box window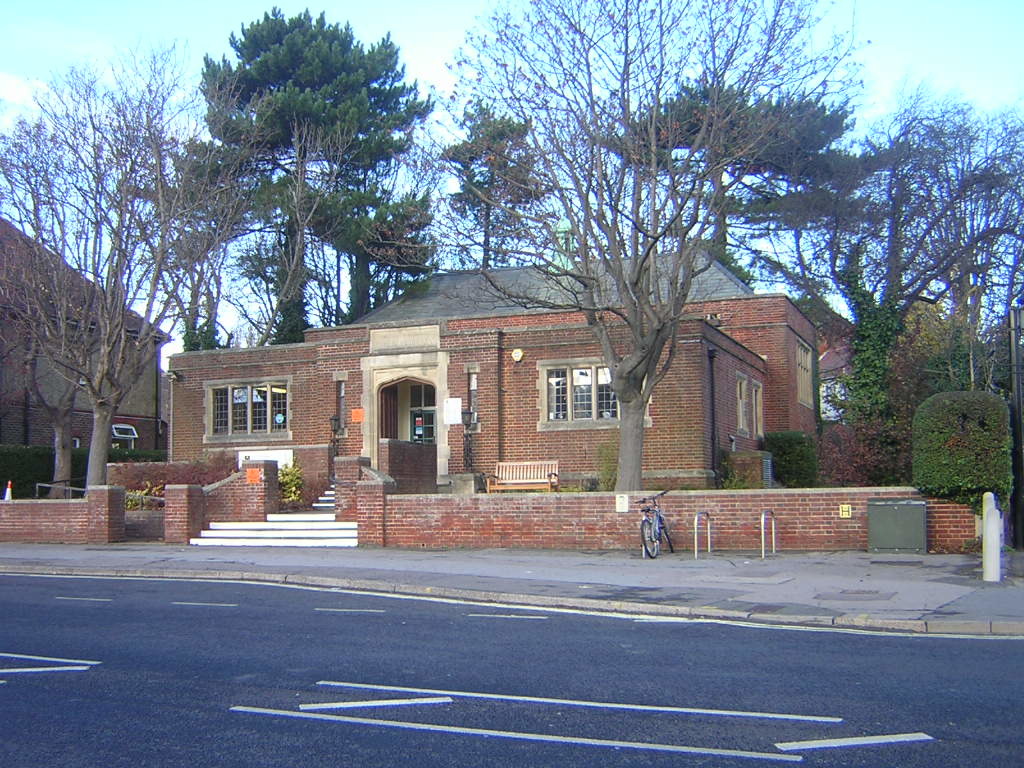
bbox=(111, 427, 138, 451)
